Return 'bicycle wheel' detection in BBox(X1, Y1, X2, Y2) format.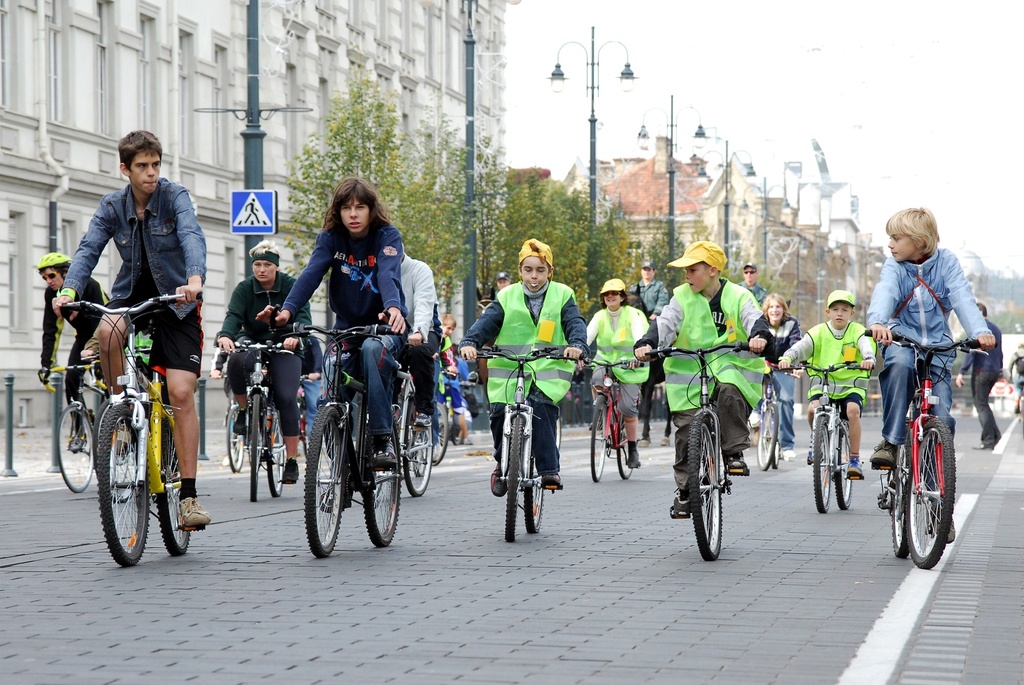
BBox(883, 433, 914, 558).
